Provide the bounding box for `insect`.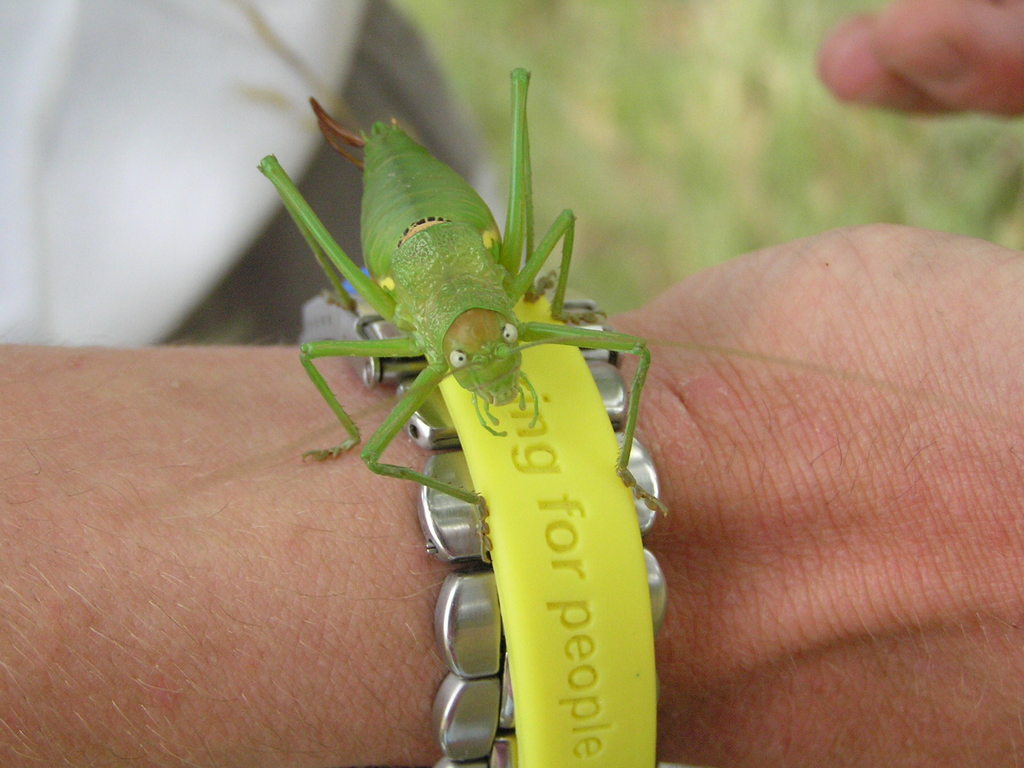
{"left": 253, "top": 64, "right": 996, "bottom": 563}.
